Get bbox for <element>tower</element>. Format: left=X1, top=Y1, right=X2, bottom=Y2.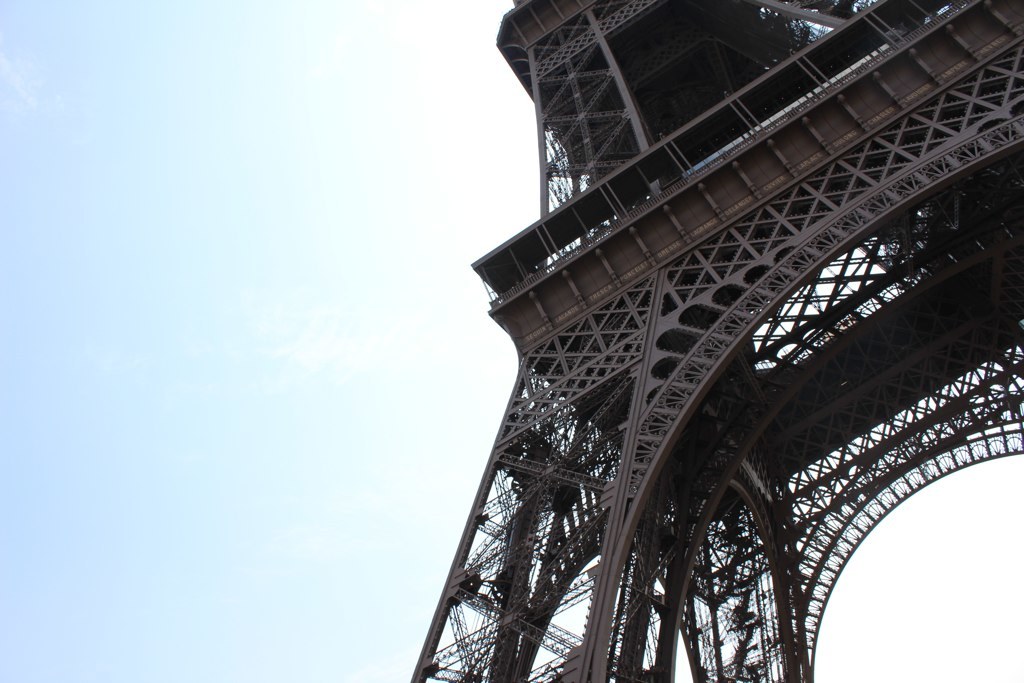
left=327, top=0, right=1007, bottom=682.
